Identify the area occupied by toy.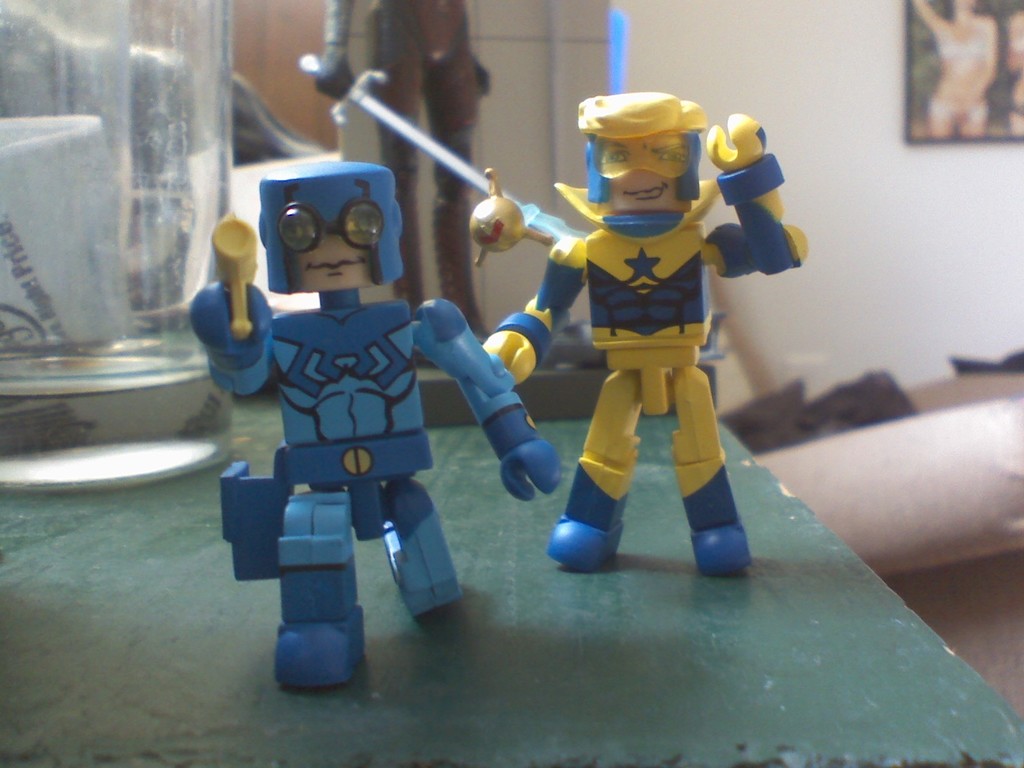
Area: x1=191, y1=156, x2=567, y2=696.
